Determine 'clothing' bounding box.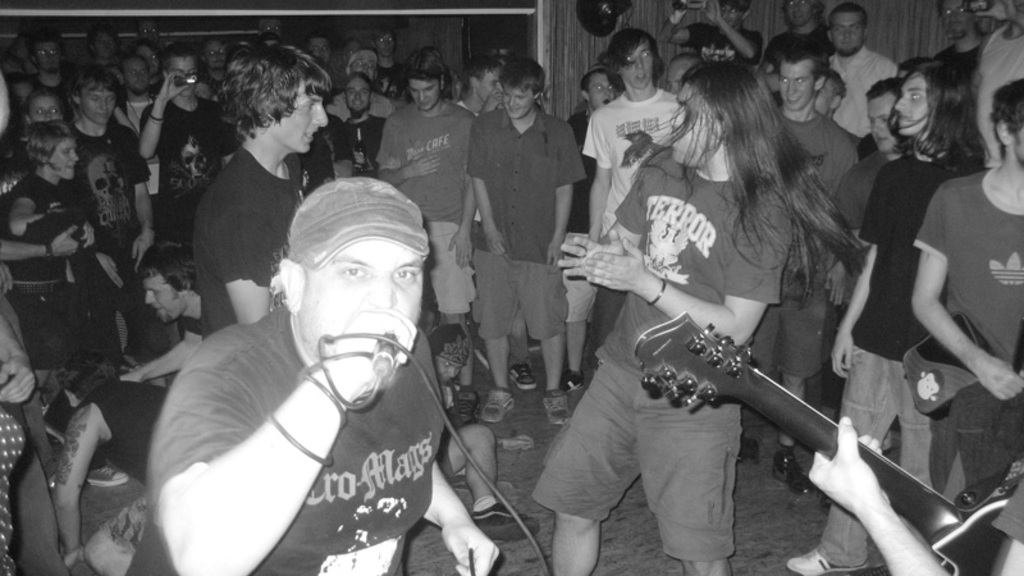
Determined: 343/116/384/189.
